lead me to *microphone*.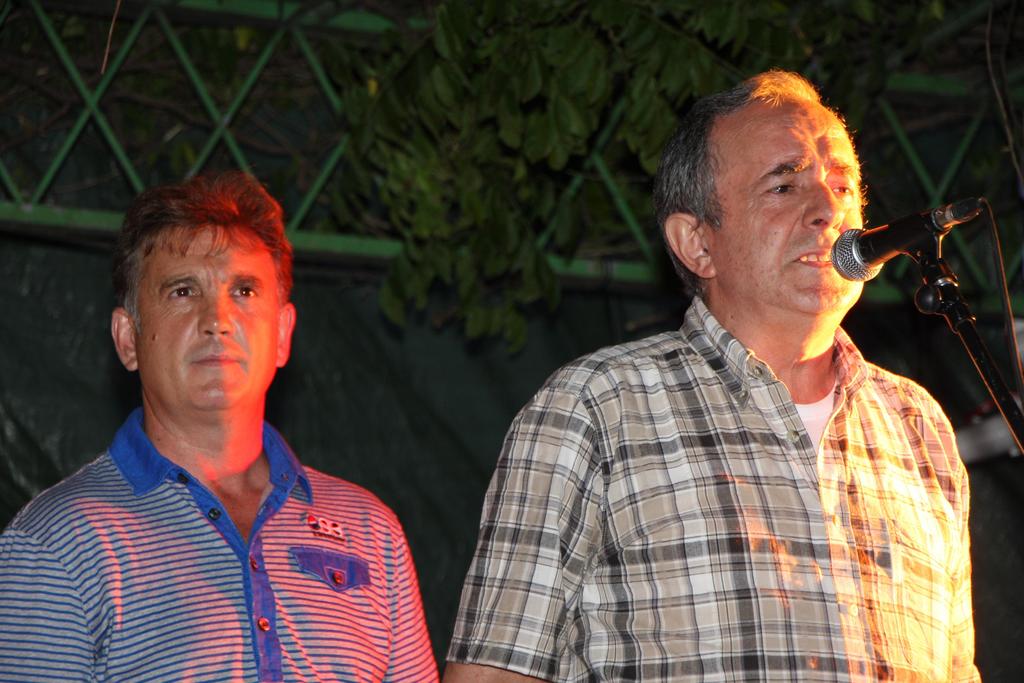
Lead to [829, 183, 1000, 356].
